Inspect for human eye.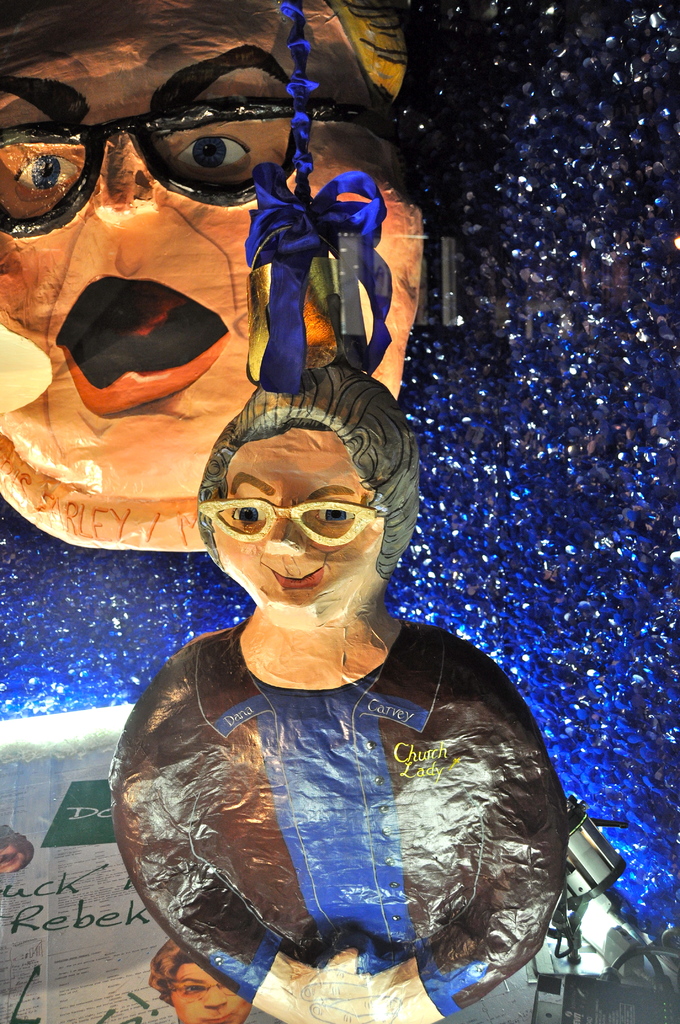
Inspection: box=[10, 148, 82, 193].
